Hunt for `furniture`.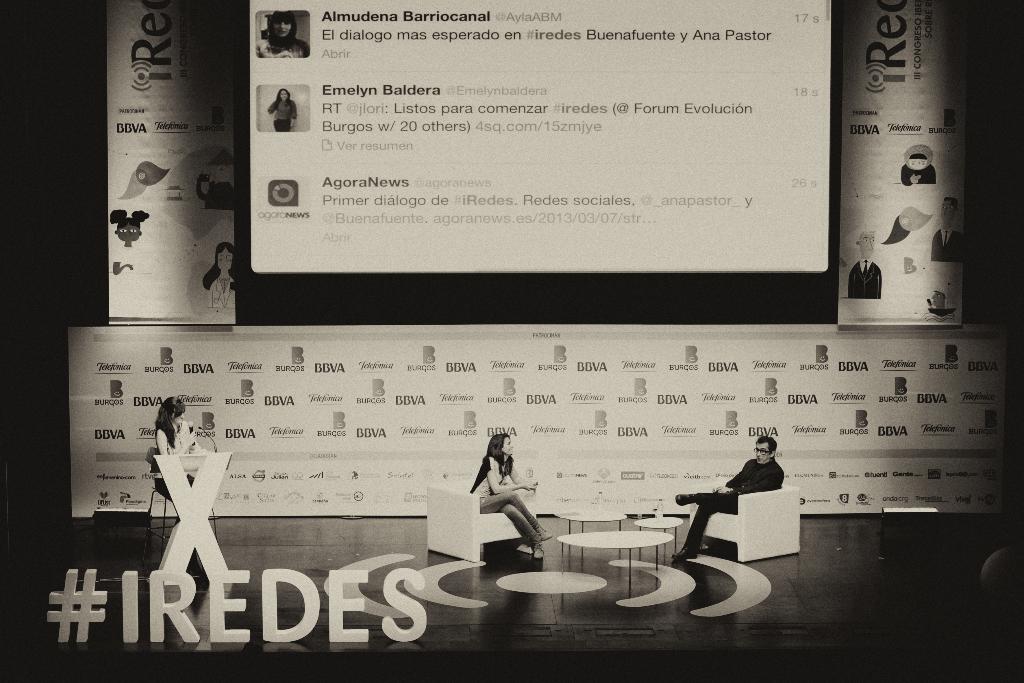
Hunted down at rect(690, 482, 803, 563).
